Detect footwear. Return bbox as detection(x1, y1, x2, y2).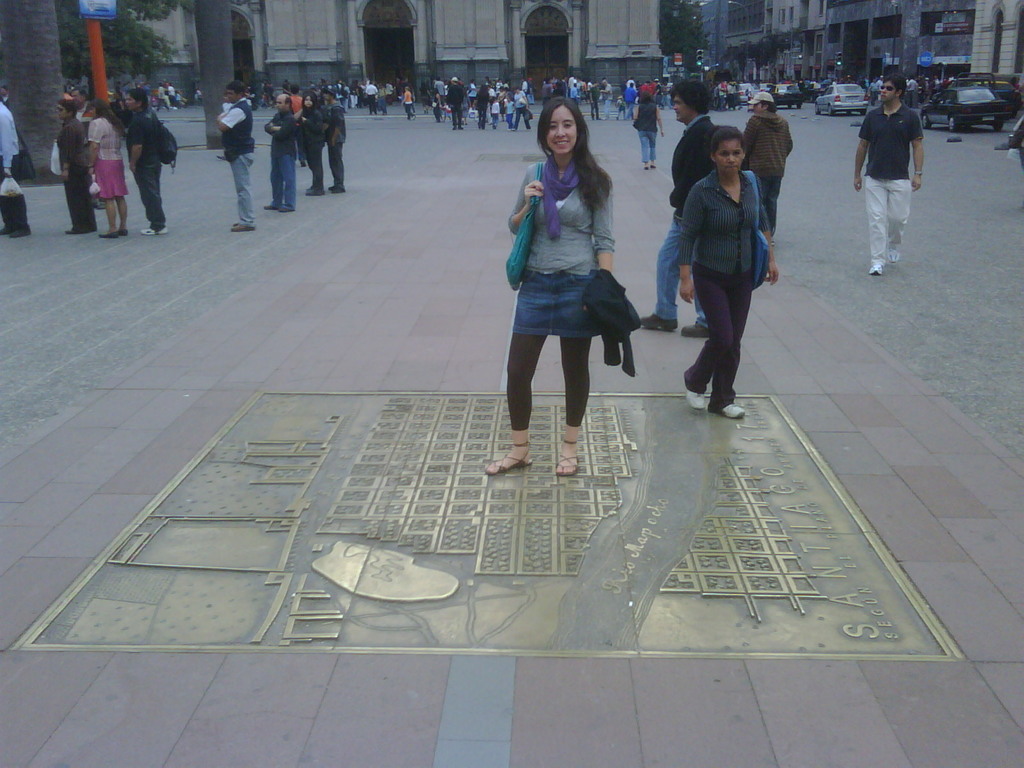
detection(683, 323, 712, 339).
